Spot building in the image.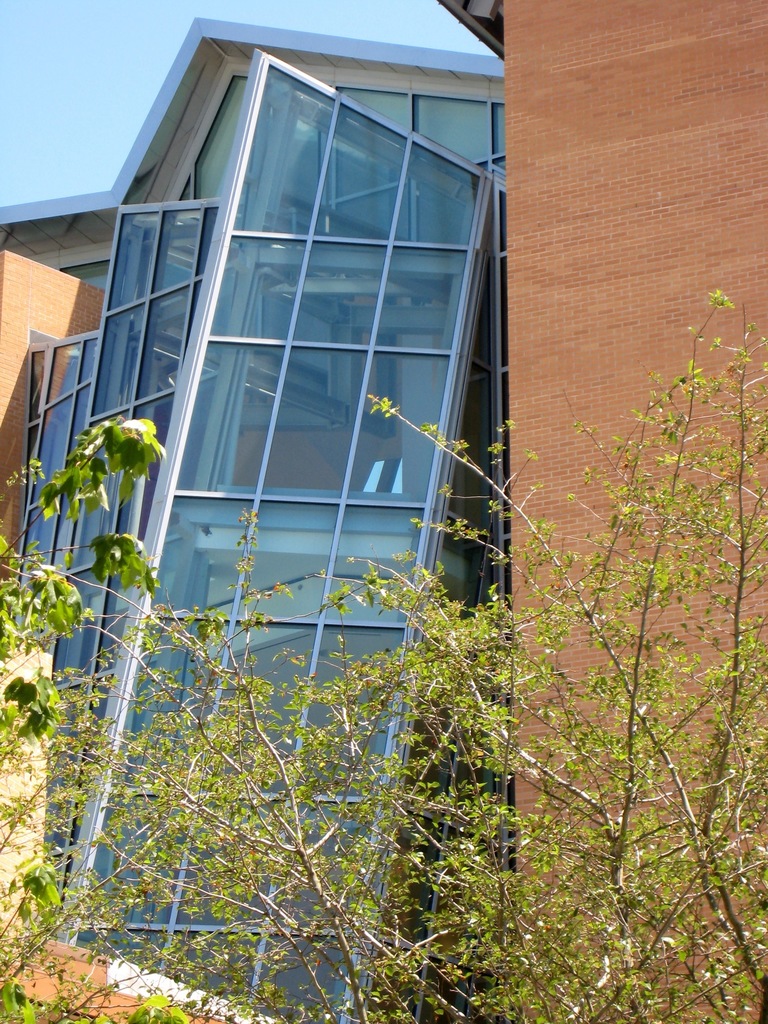
building found at left=0, top=0, right=767, bottom=1023.
